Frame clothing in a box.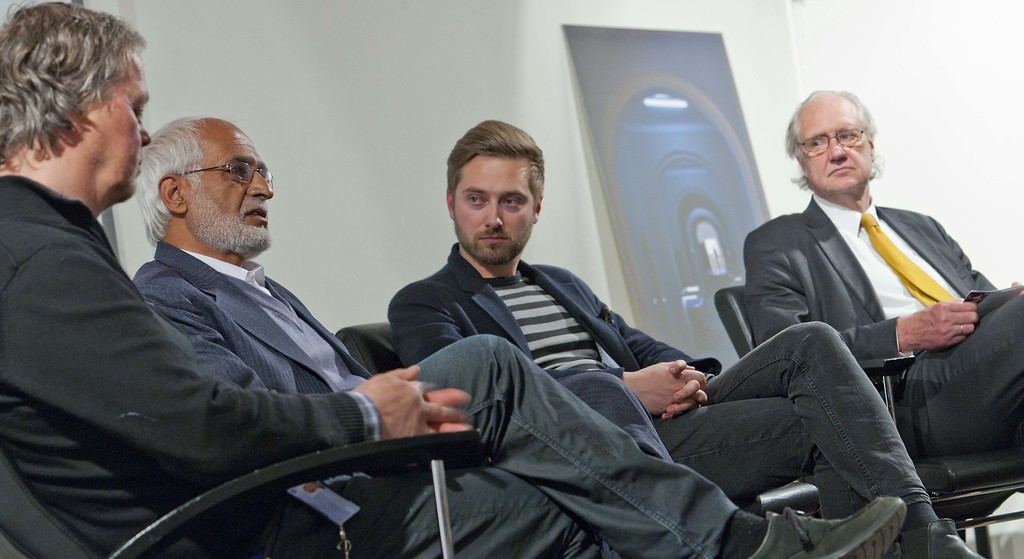
x1=136 y1=239 x2=742 y2=558.
